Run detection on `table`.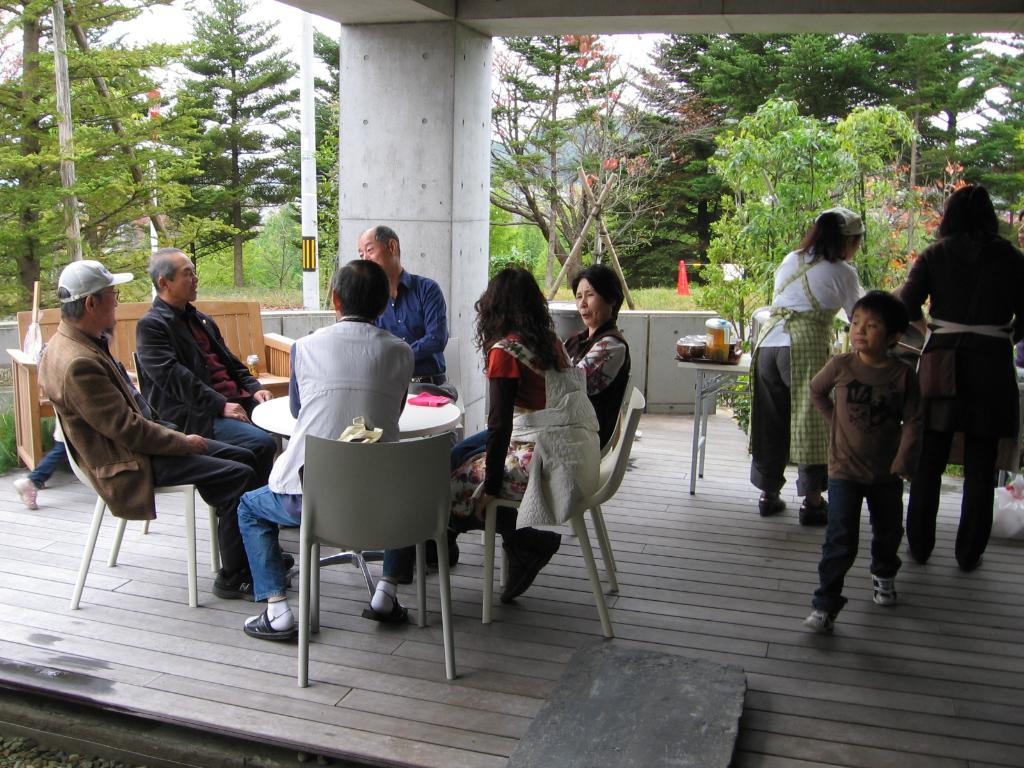
Result: {"left": 250, "top": 388, "right": 460, "bottom": 573}.
